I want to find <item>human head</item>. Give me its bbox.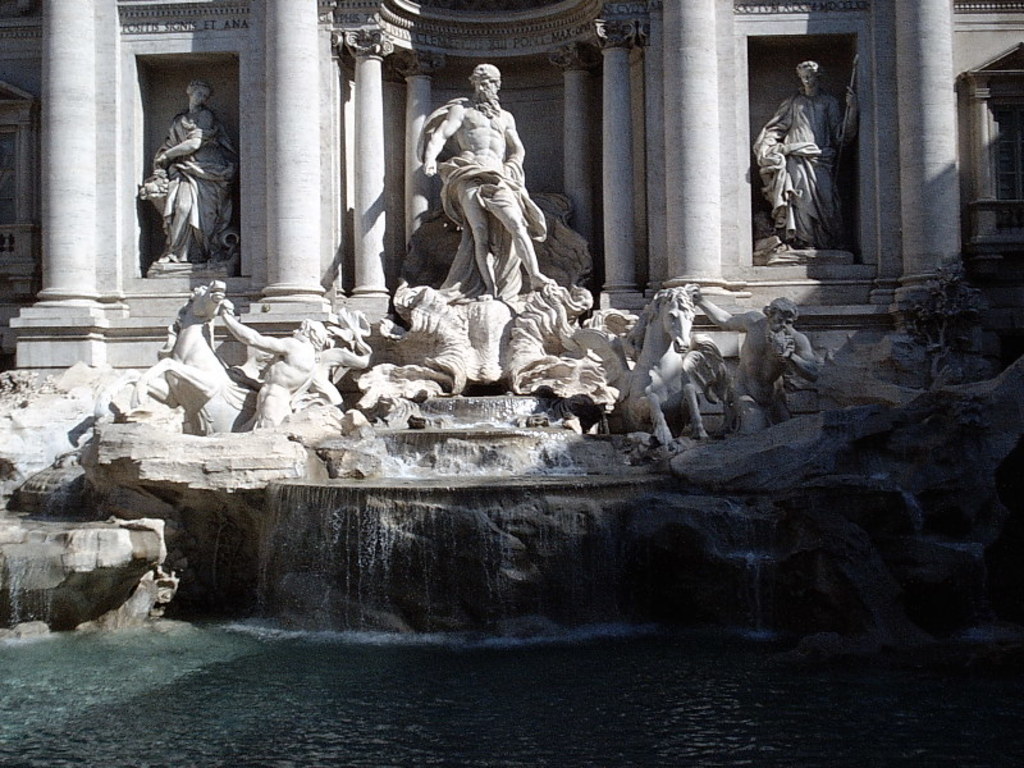
bbox=[768, 301, 801, 343].
